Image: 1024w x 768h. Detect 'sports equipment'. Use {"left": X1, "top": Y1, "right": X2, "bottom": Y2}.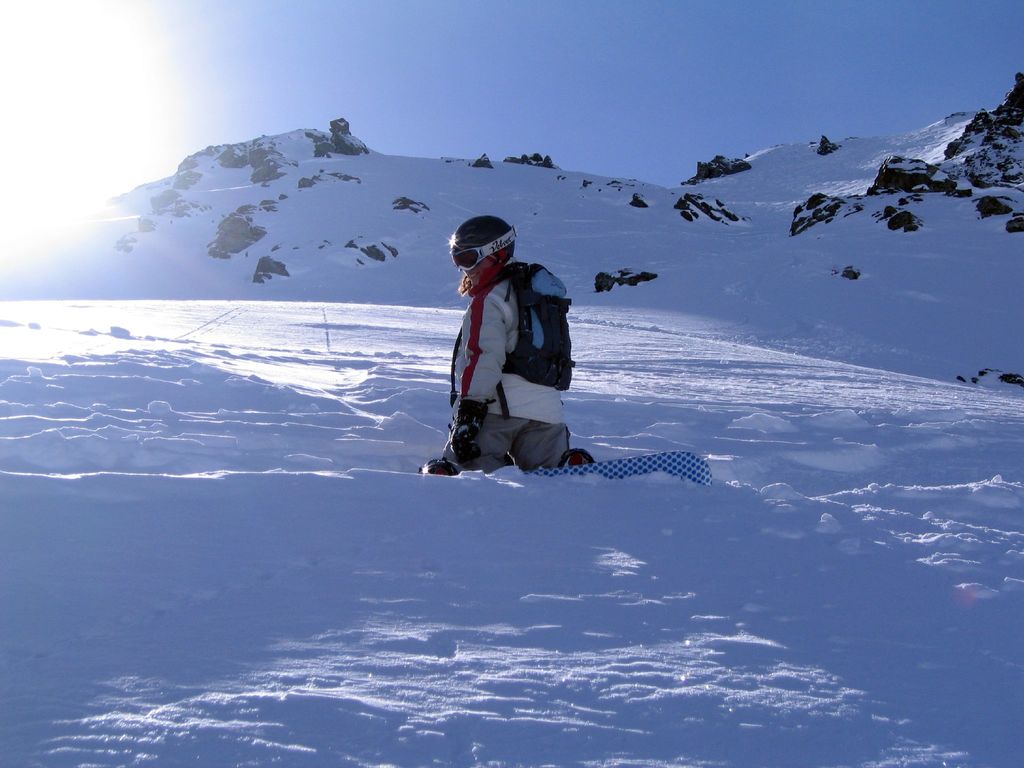
{"left": 447, "top": 212, "right": 513, "bottom": 277}.
